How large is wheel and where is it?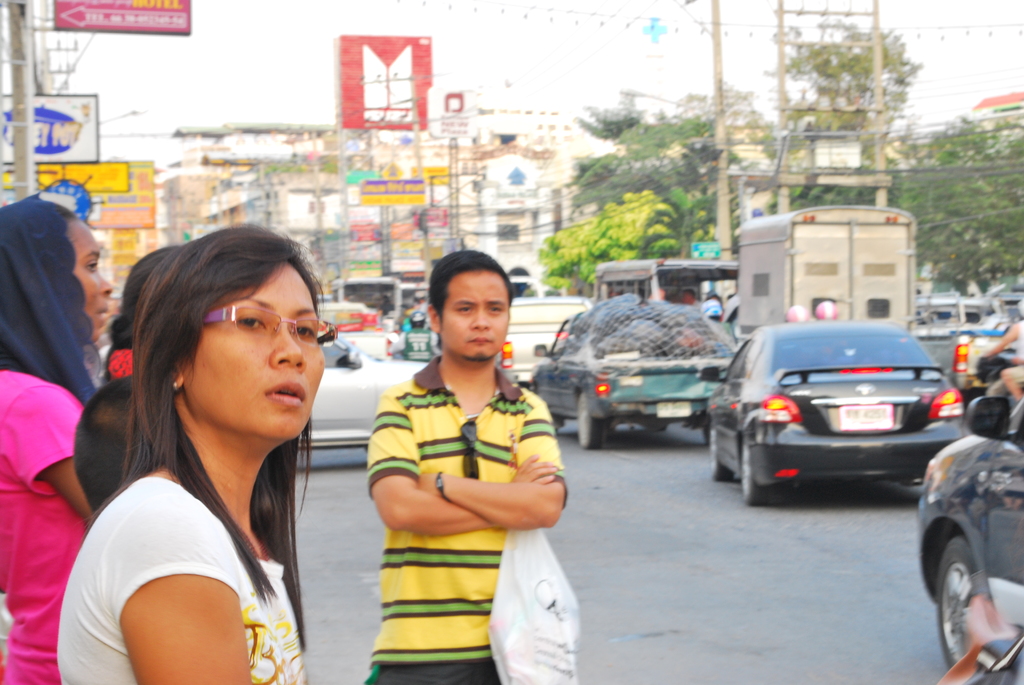
Bounding box: left=576, top=400, right=605, bottom=445.
